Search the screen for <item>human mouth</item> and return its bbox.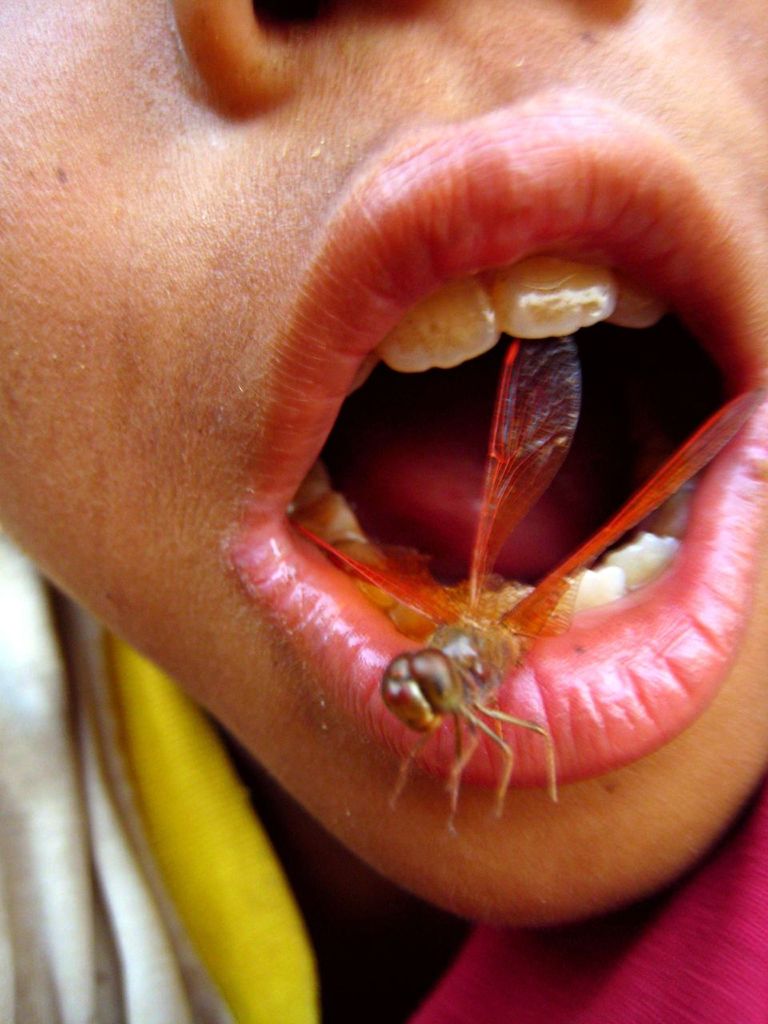
Found: x1=203, y1=101, x2=767, y2=779.
